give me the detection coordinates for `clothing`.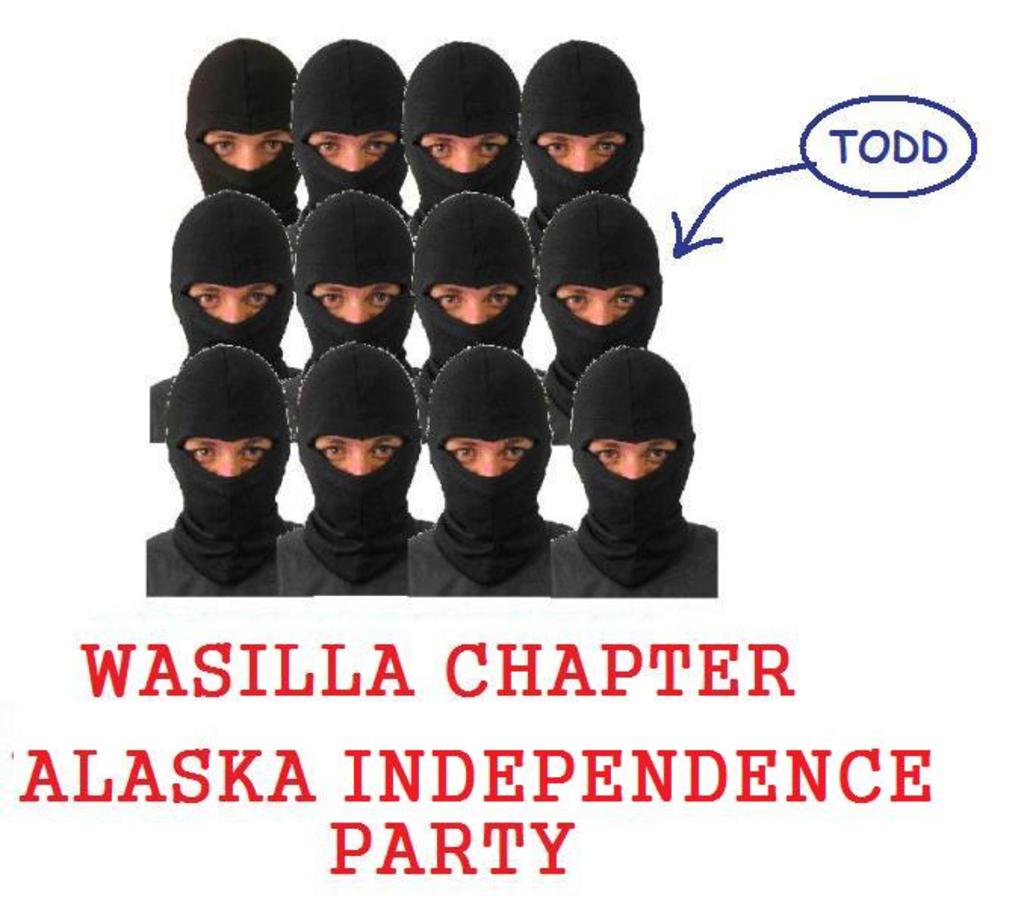
Rect(407, 526, 549, 600).
